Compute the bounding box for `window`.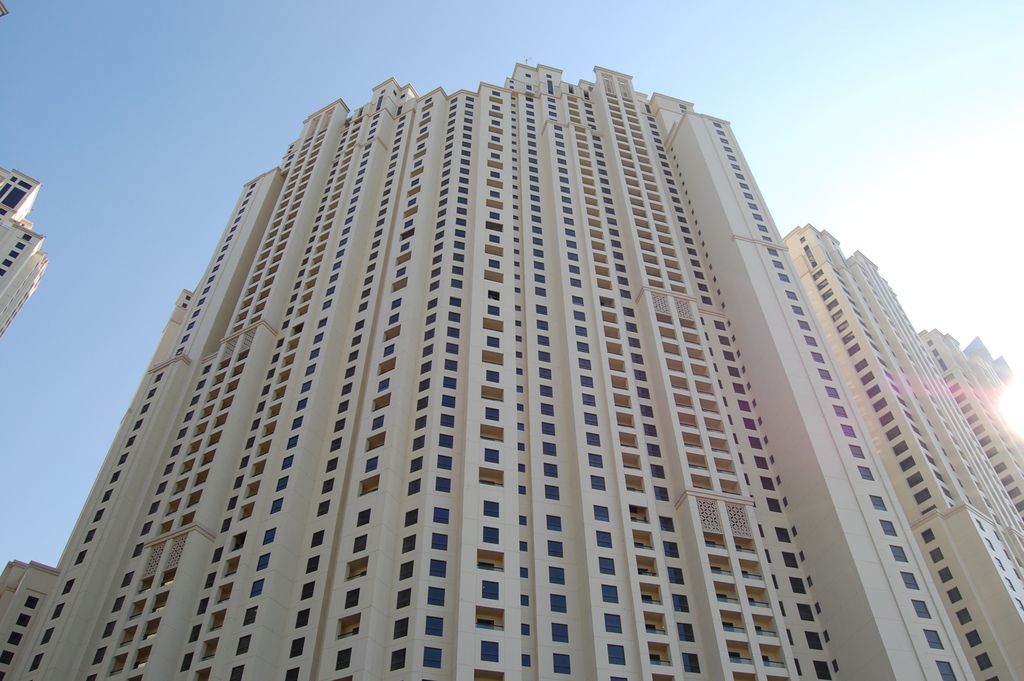
(728, 154, 739, 173).
